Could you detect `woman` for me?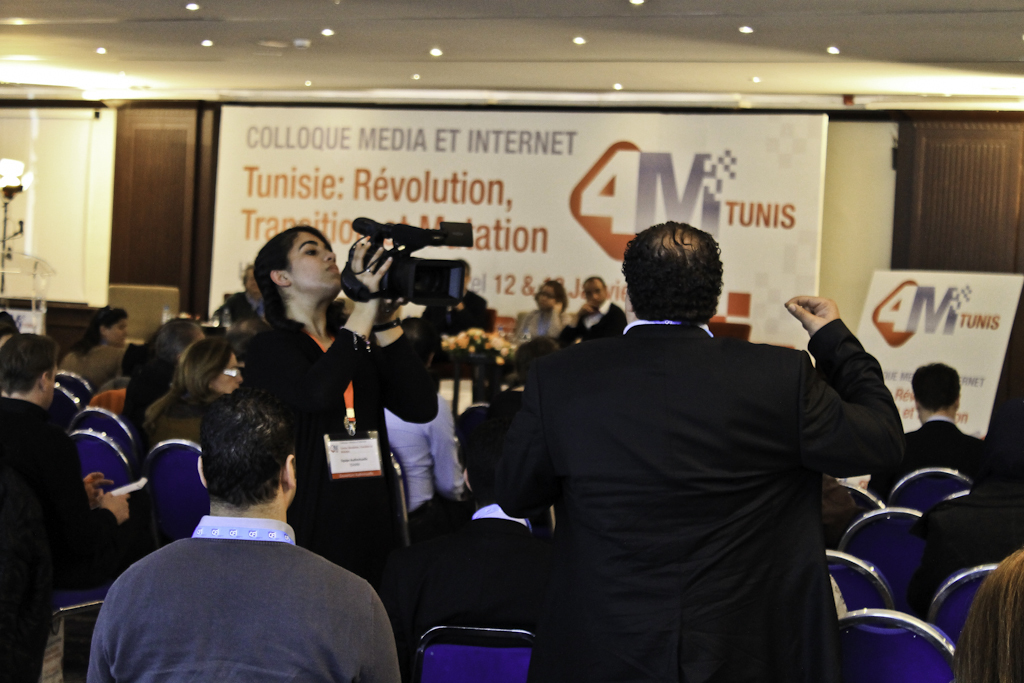
Detection result: (x1=143, y1=335, x2=249, y2=453).
